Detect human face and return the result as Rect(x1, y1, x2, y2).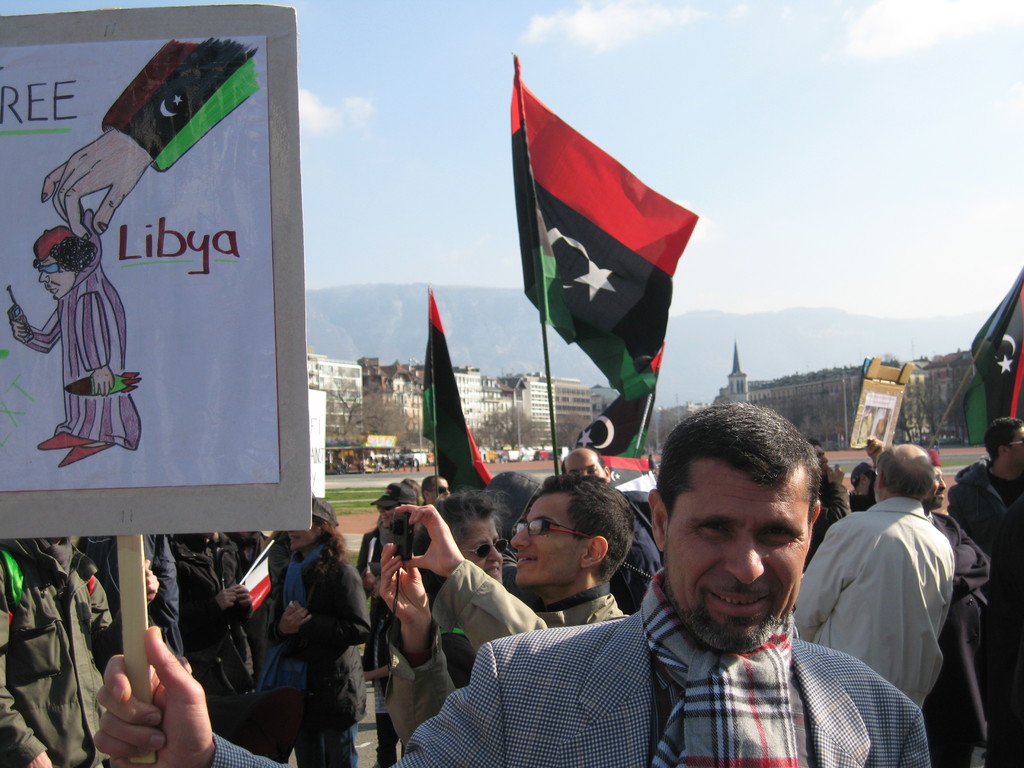
Rect(458, 514, 508, 582).
